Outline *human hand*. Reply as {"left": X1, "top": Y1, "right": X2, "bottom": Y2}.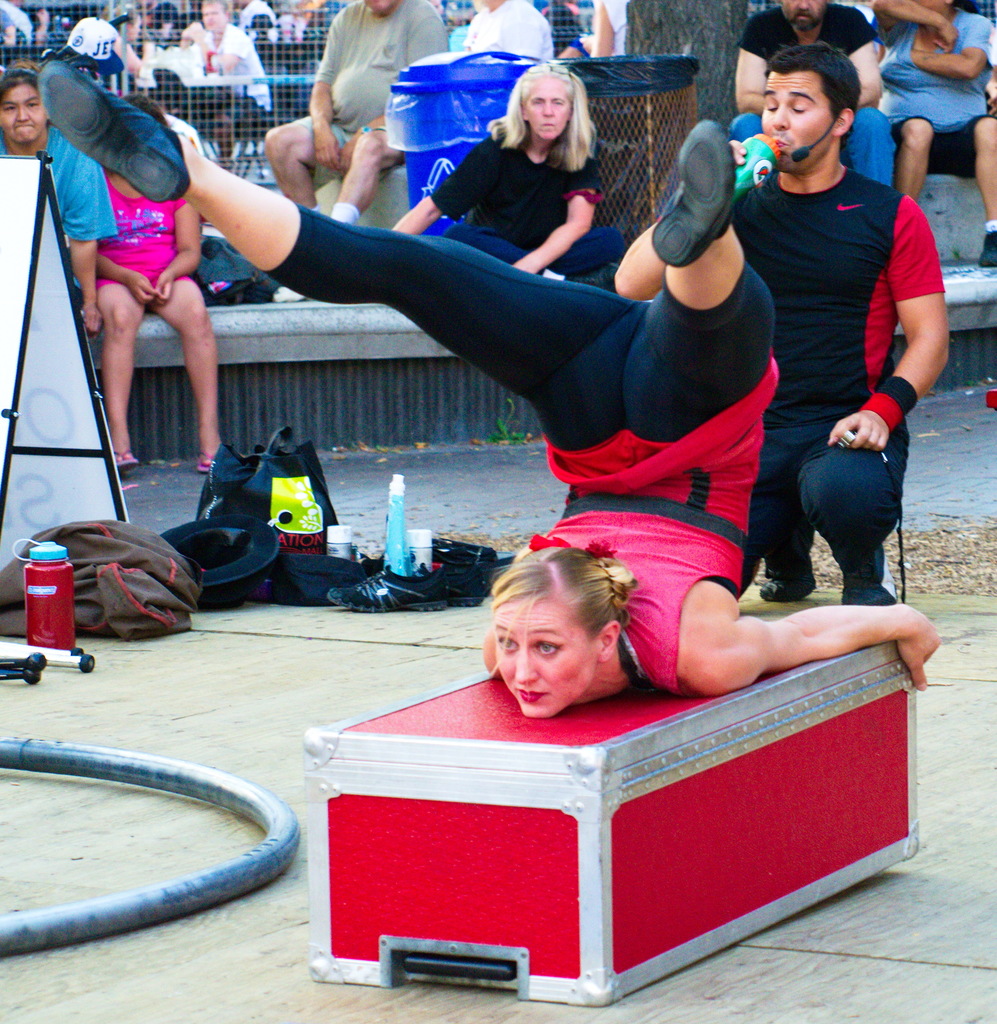
{"left": 83, "top": 307, "right": 104, "bottom": 340}.
